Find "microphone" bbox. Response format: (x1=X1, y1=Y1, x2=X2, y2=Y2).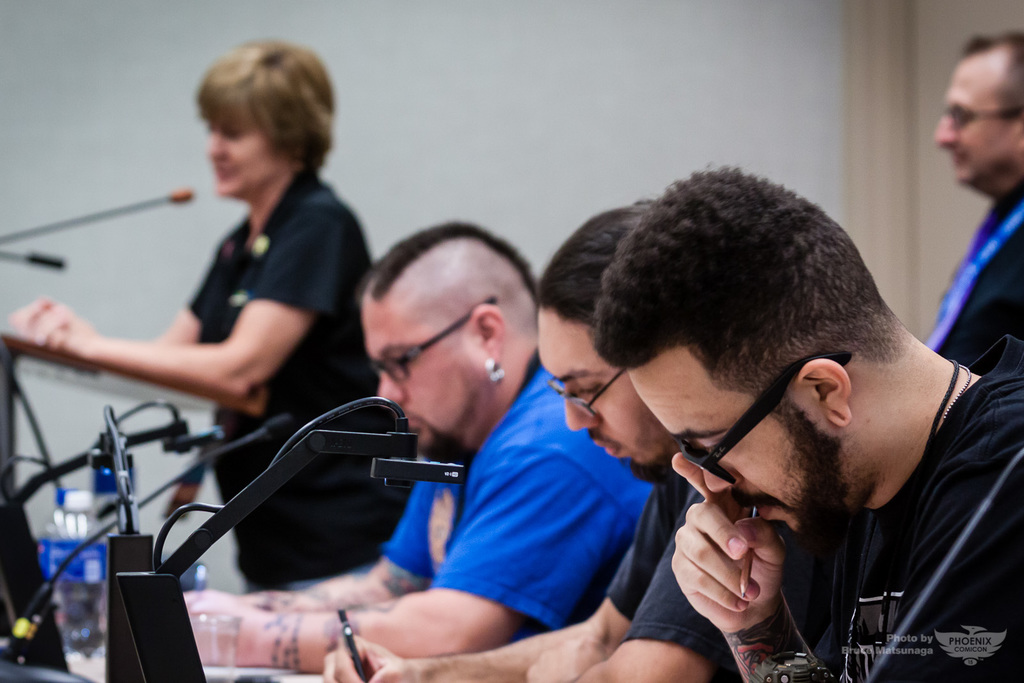
(x1=372, y1=456, x2=465, y2=488).
